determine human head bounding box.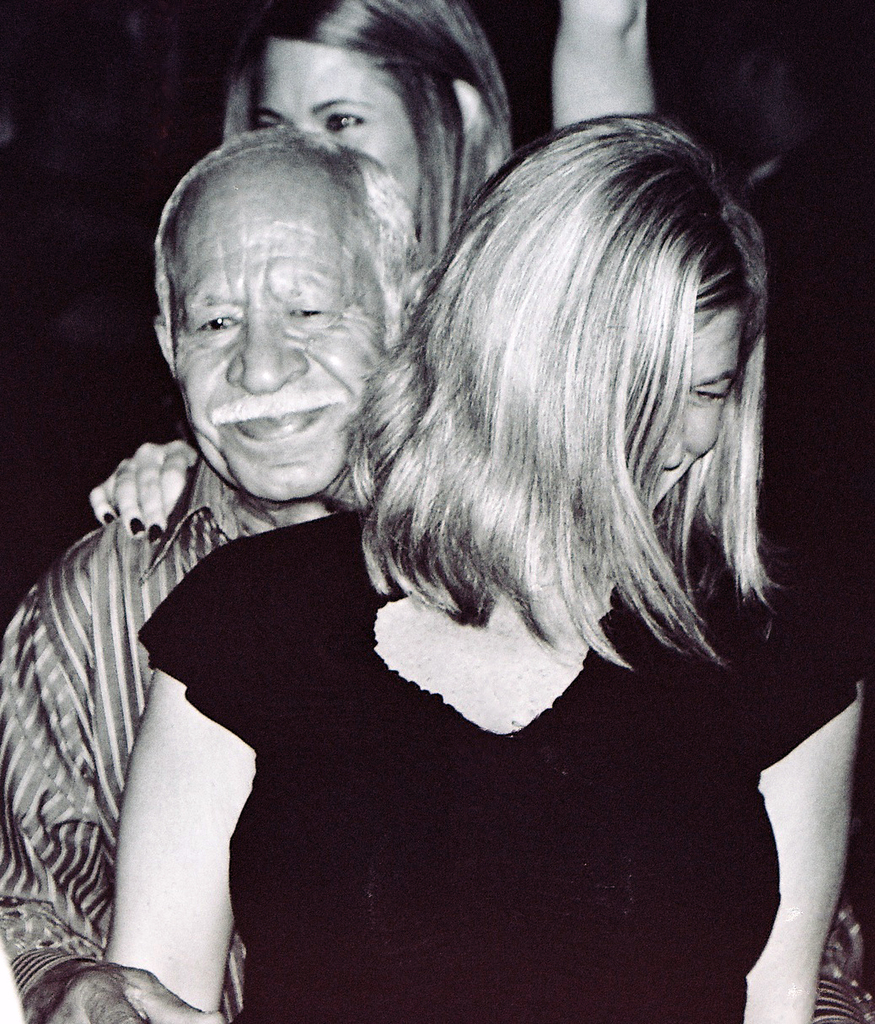
Determined: bbox=(239, 0, 498, 253).
